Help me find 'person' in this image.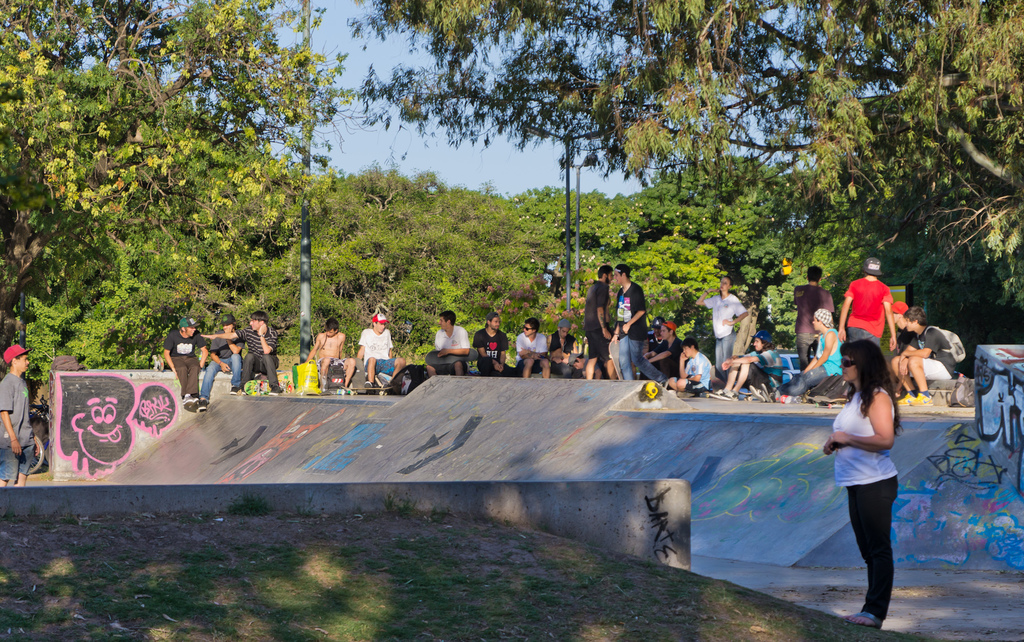
Found it: 792,308,847,391.
